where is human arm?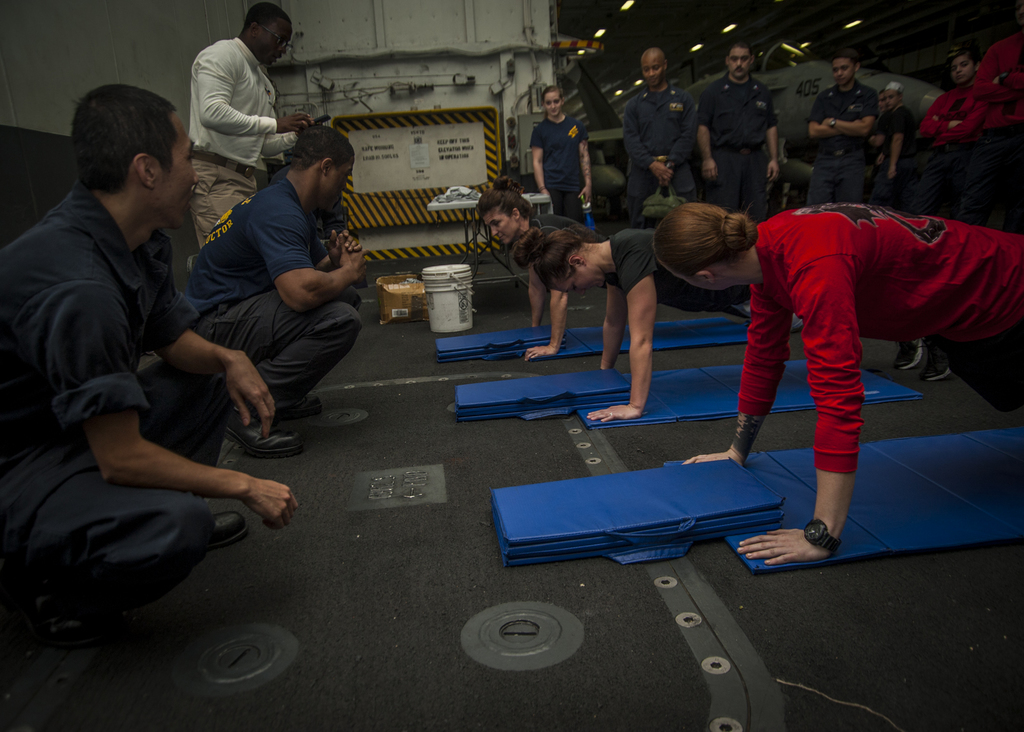
<bbox>767, 107, 777, 181</bbox>.
